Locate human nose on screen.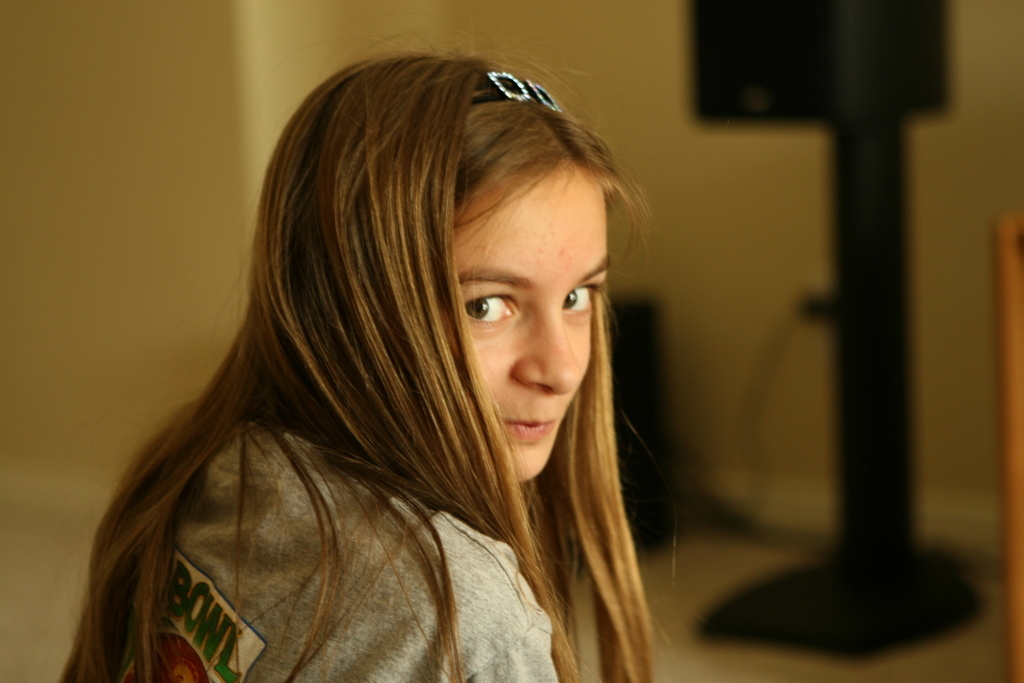
On screen at {"left": 511, "top": 312, "right": 579, "bottom": 399}.
